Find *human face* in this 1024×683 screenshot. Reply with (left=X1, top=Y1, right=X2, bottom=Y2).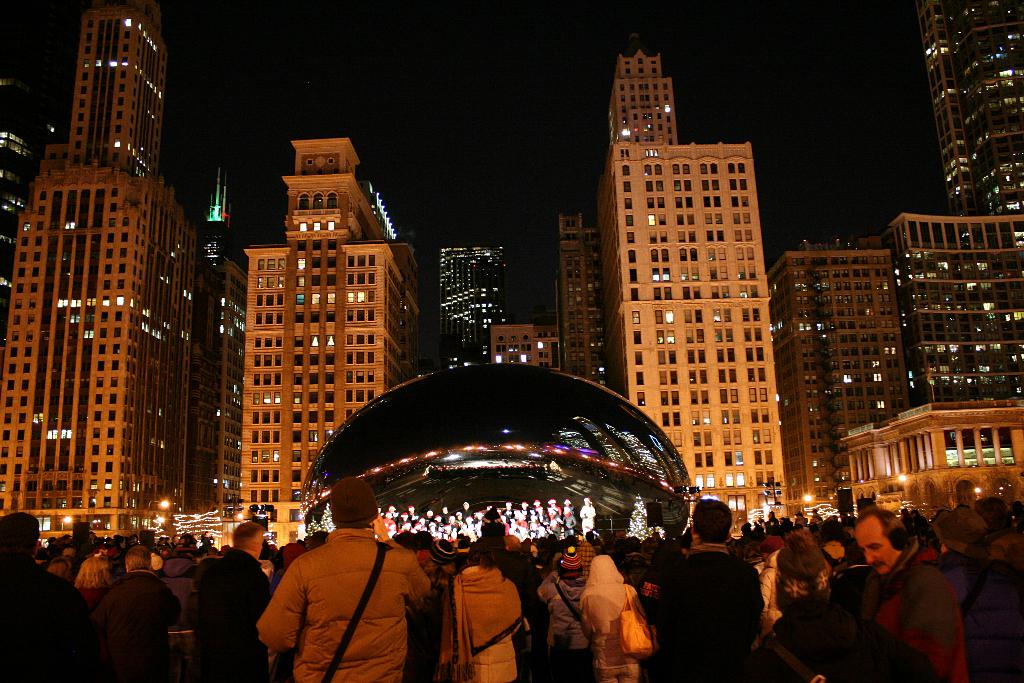
(left=853, top=526, right=895, bottom=575).
